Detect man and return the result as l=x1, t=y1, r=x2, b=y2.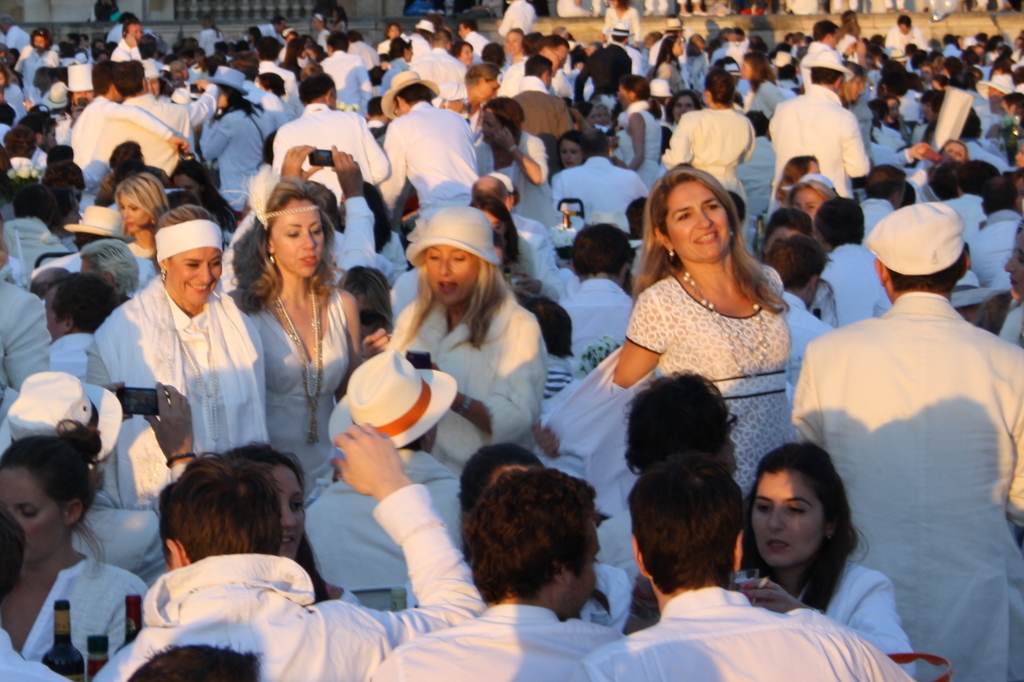
l=492, t=0, r=538, b=38.
